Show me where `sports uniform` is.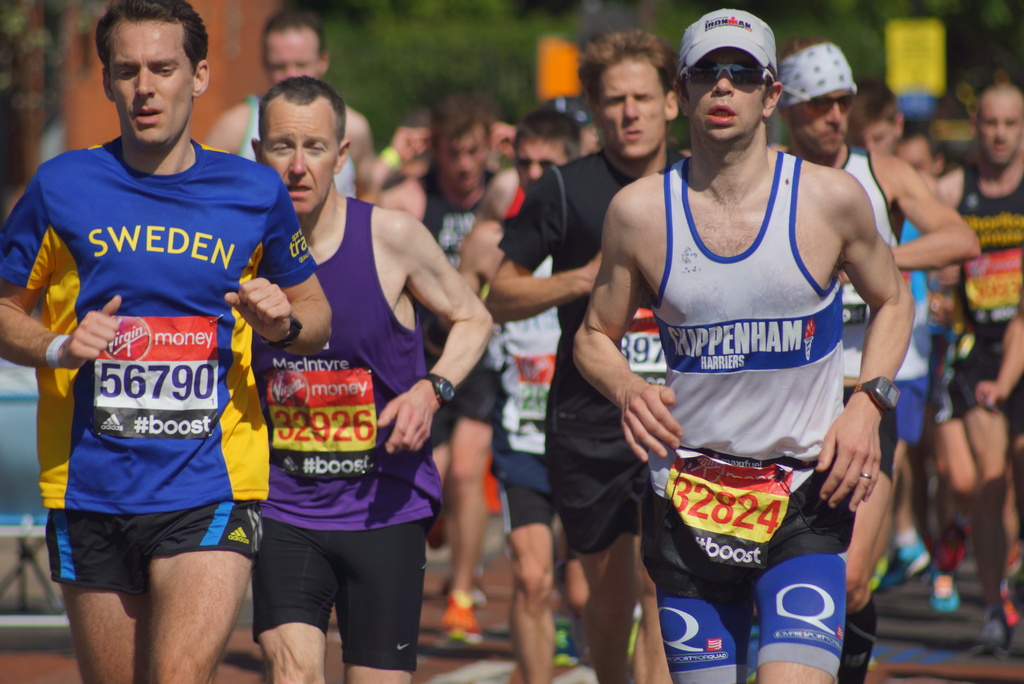
`sports uniform` is at crop(22, 57, 278, 646).
